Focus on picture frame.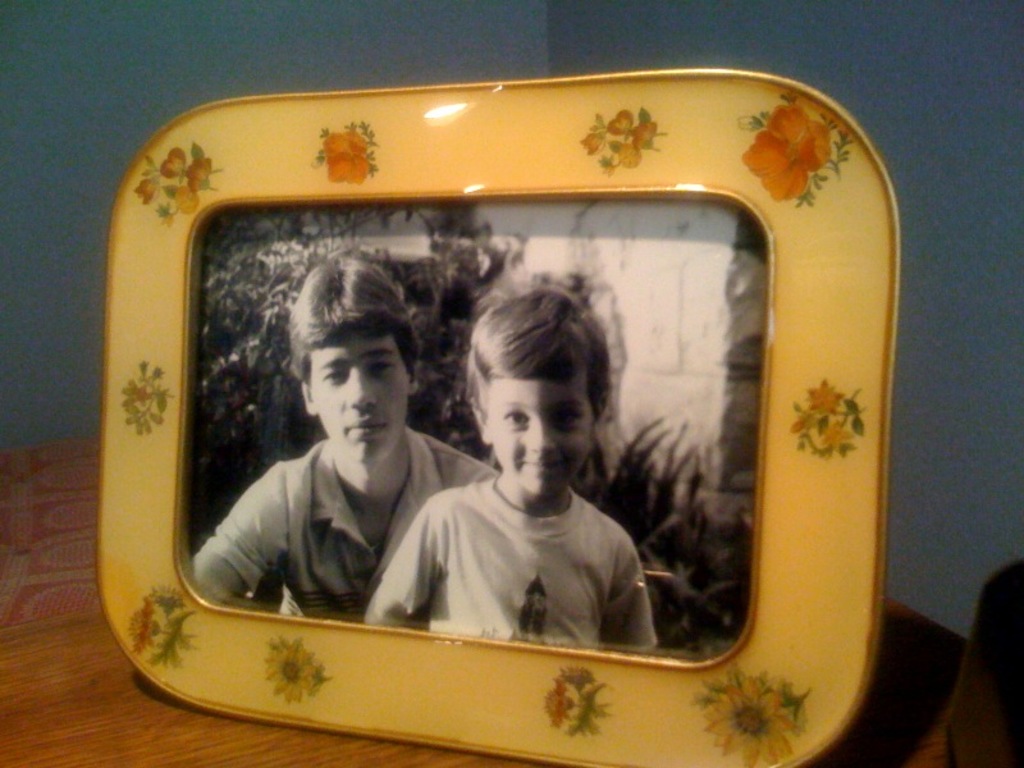
Focused at 31:22:941:759.
